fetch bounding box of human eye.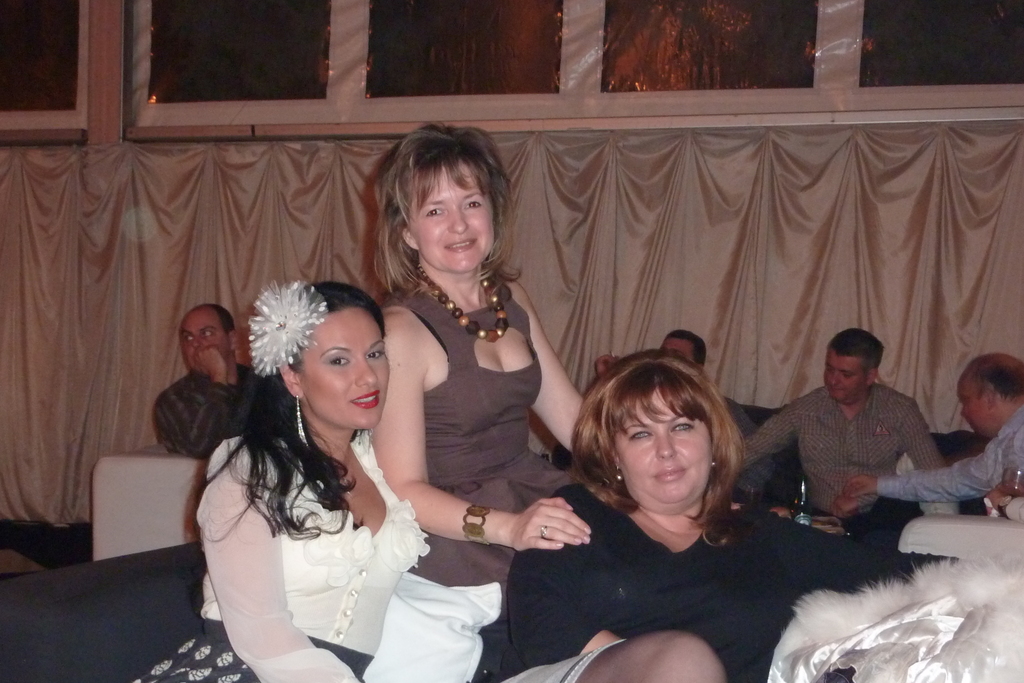
Bbox: (x1=425, y1=203, x2=446, y2=220).
